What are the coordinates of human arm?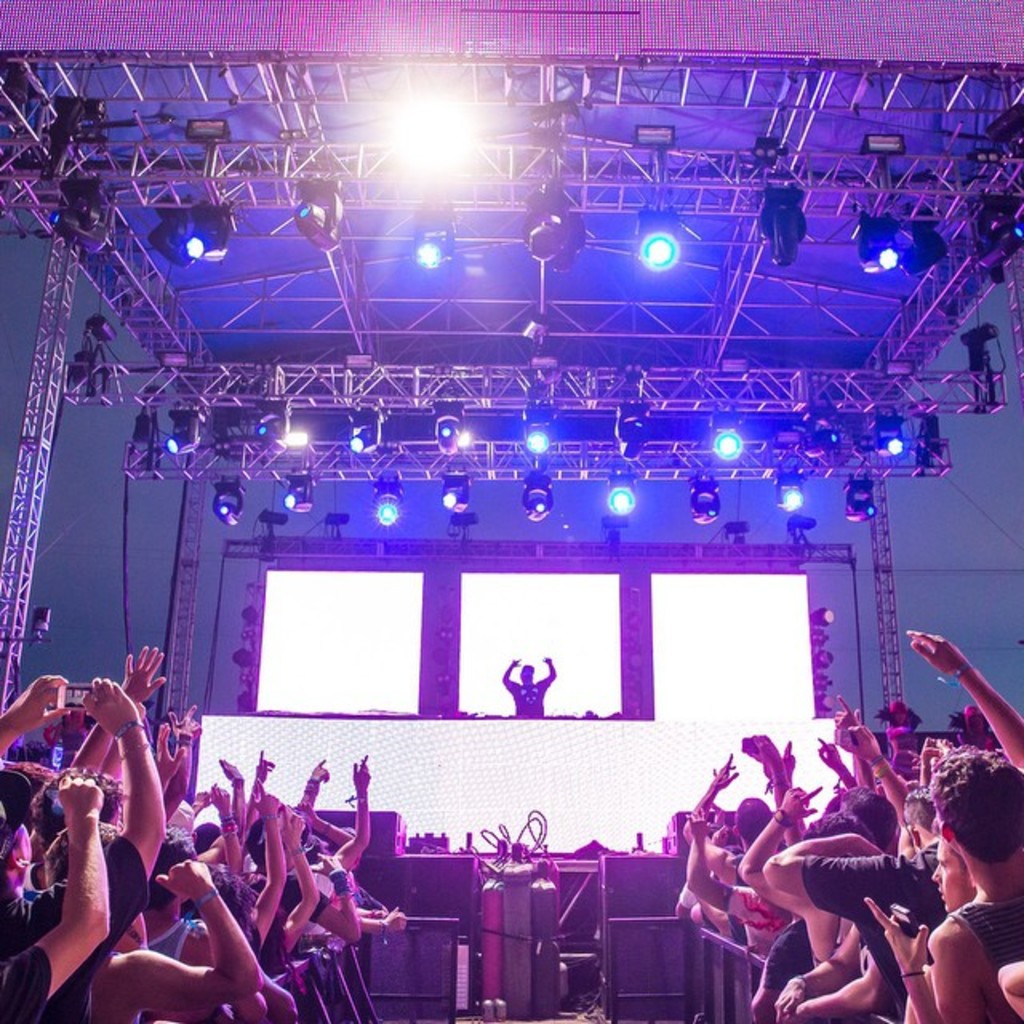
select_region(218, 758, 245, 818).
